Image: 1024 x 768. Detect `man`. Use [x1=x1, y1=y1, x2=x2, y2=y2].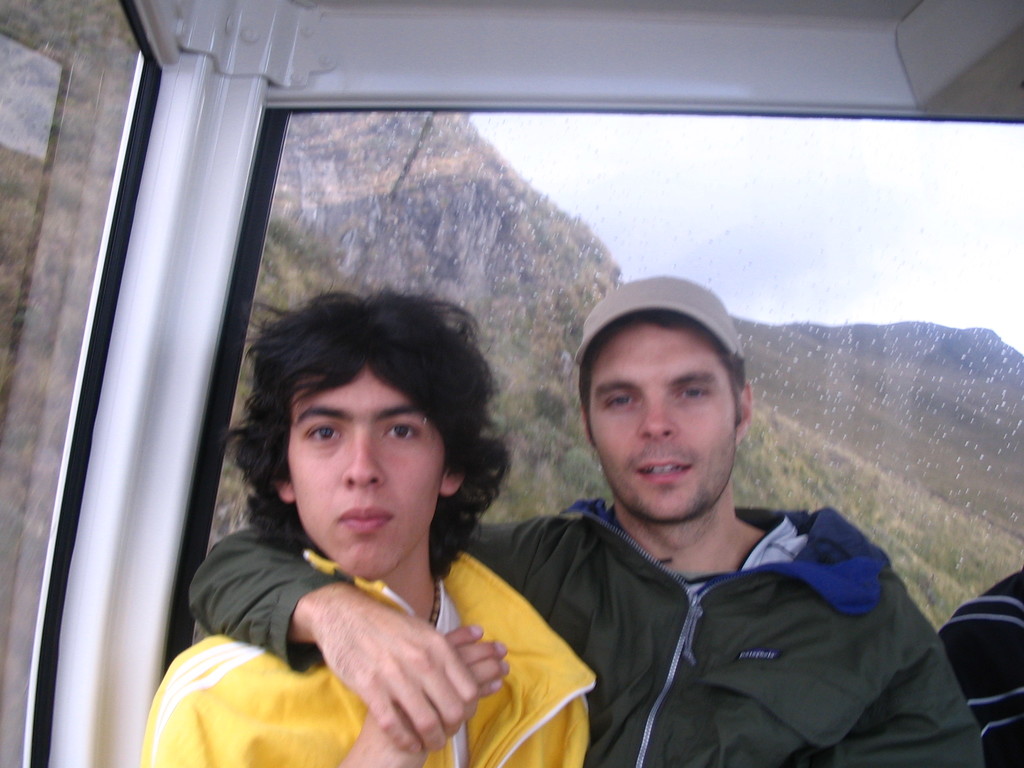
[x1=181, y1=273, x2=984, y2=767].
